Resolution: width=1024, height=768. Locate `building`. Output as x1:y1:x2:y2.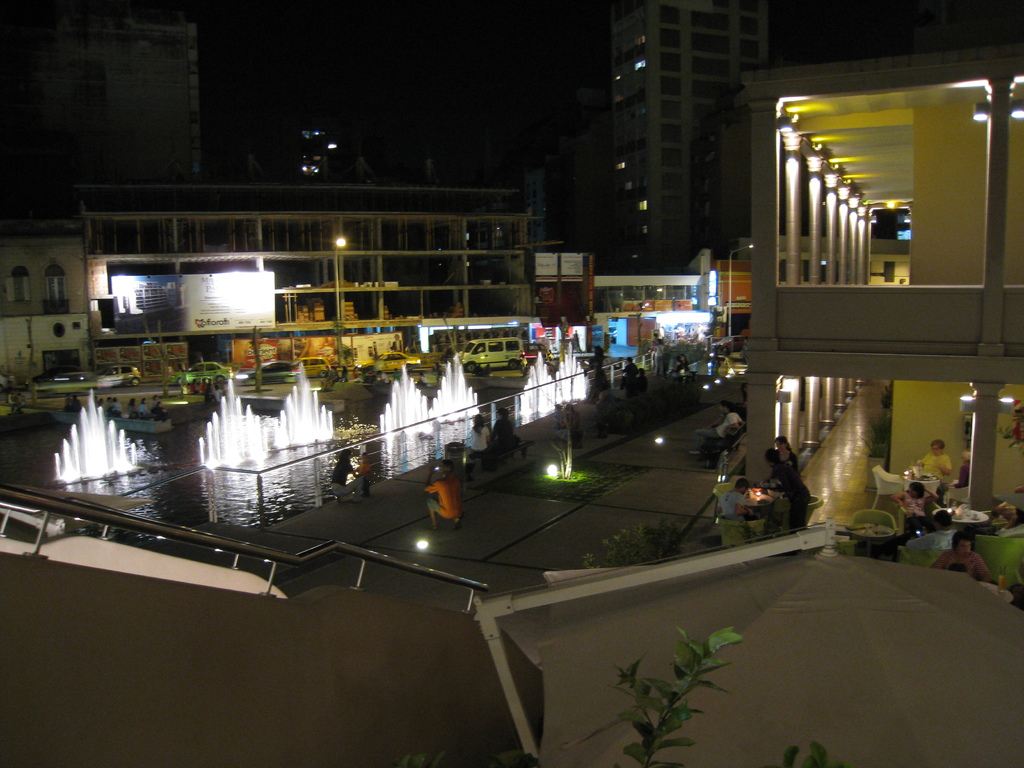
608:0:773:271.
